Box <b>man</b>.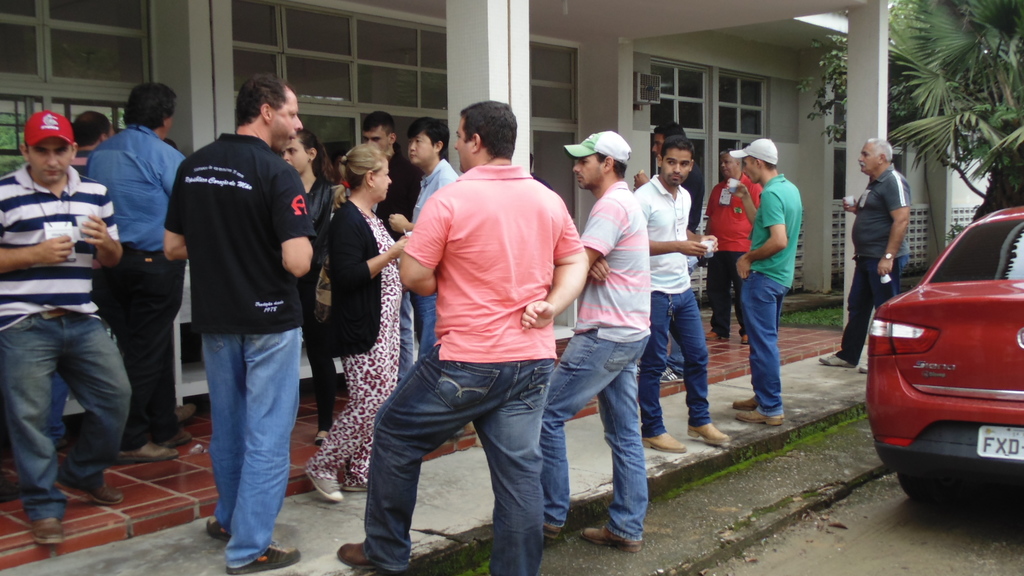
<box>541,131,655,560</box>.
